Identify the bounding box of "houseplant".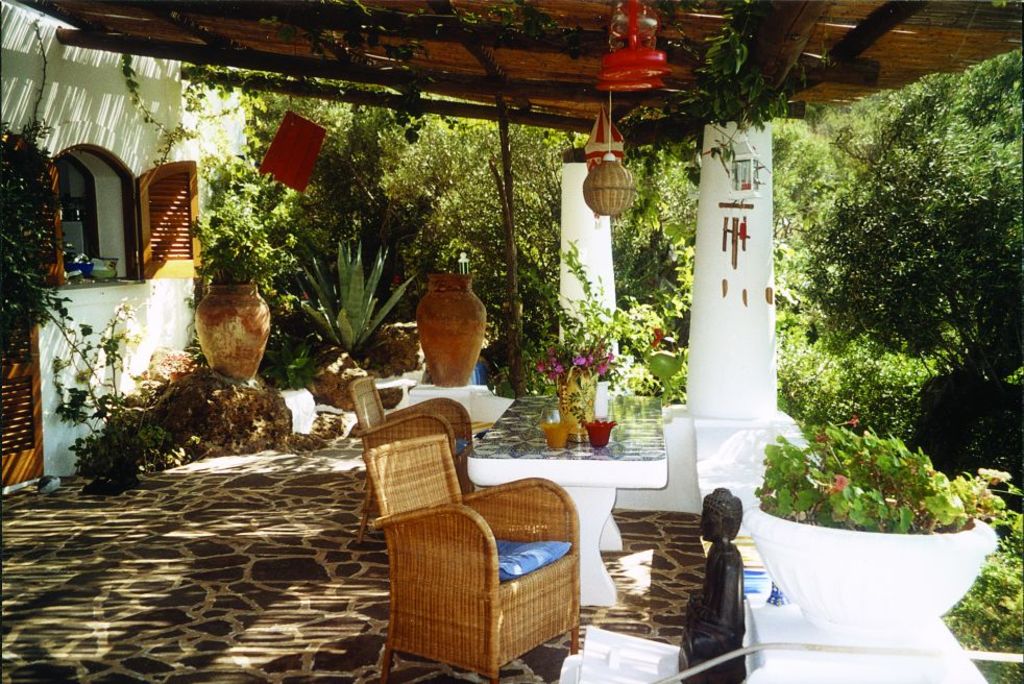
bbox(190, 182, 304, 380).
